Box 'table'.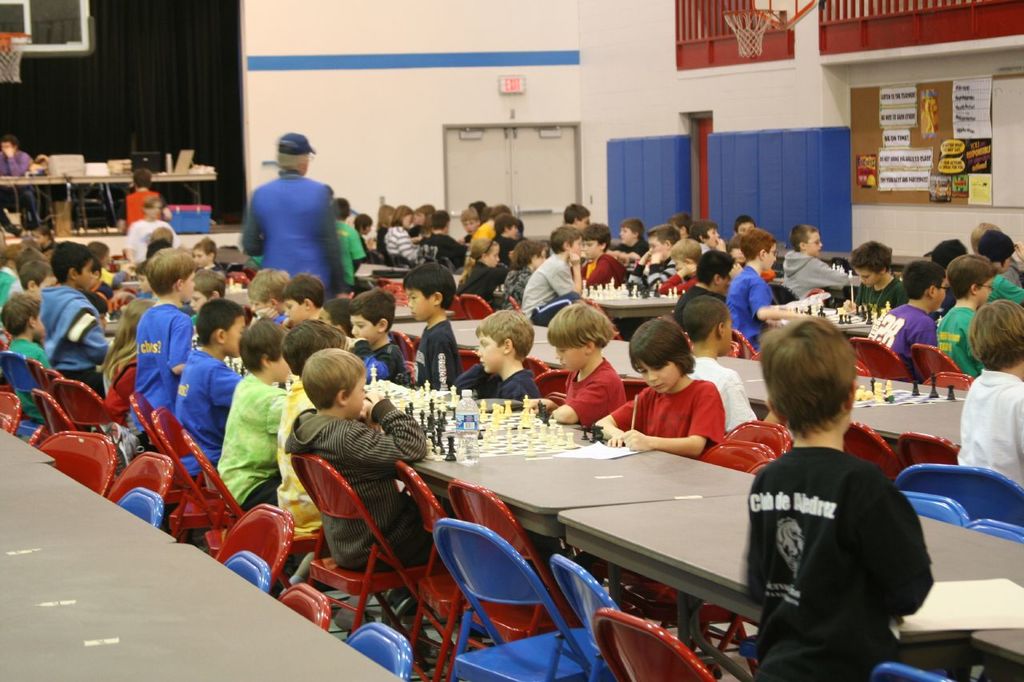
l=0, t=421, r=403, b=681.
